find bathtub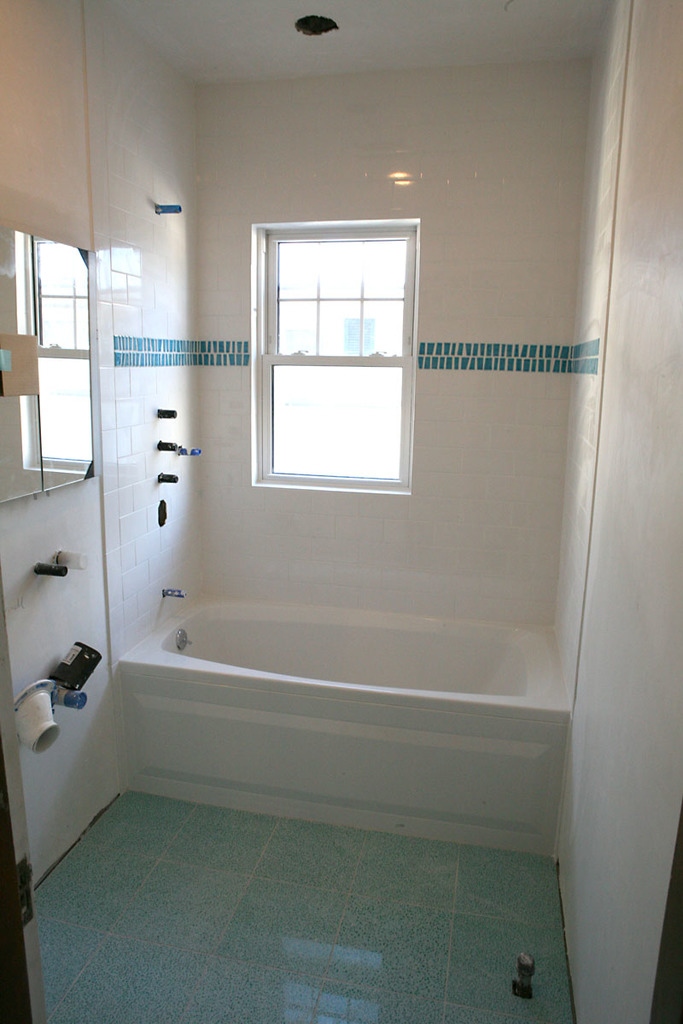
BBox(120, 591, 571, 856)
